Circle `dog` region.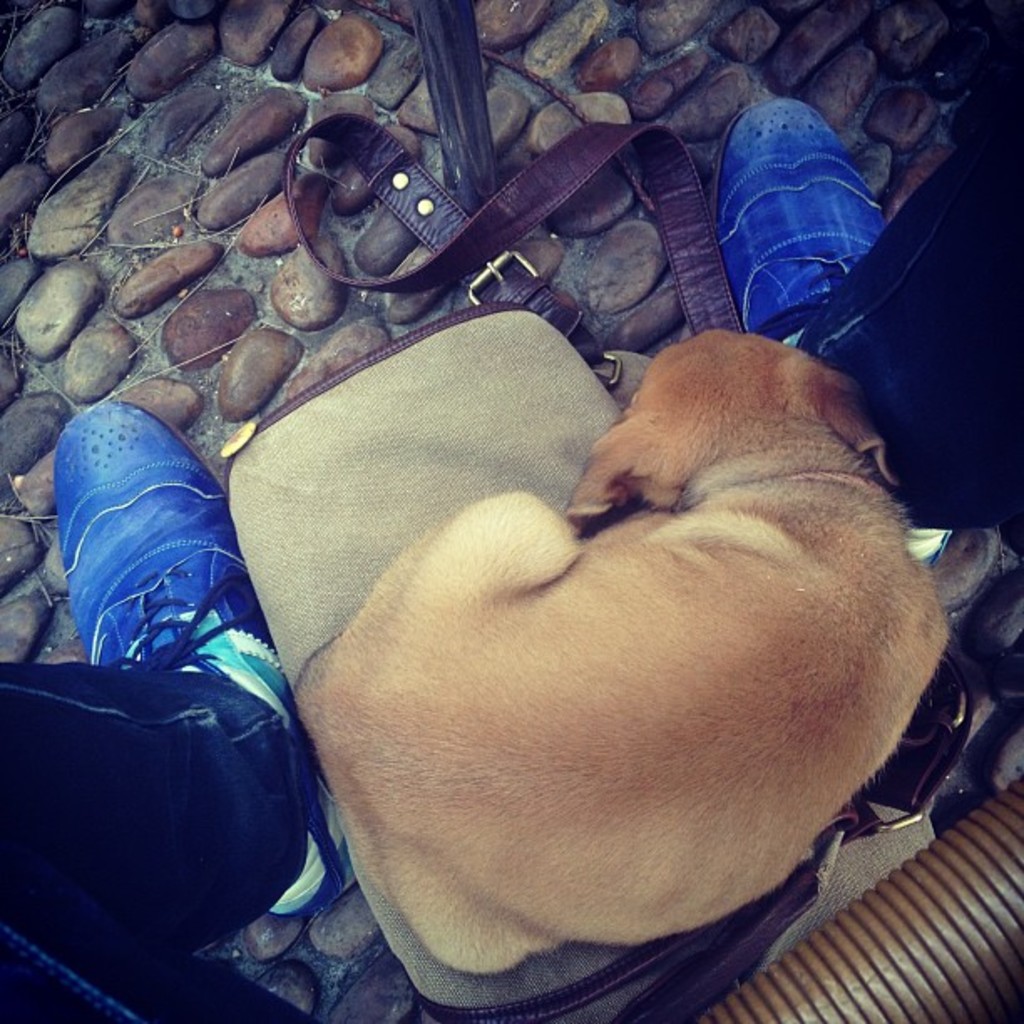
Region: select_region(293, 323, 959, 980).
